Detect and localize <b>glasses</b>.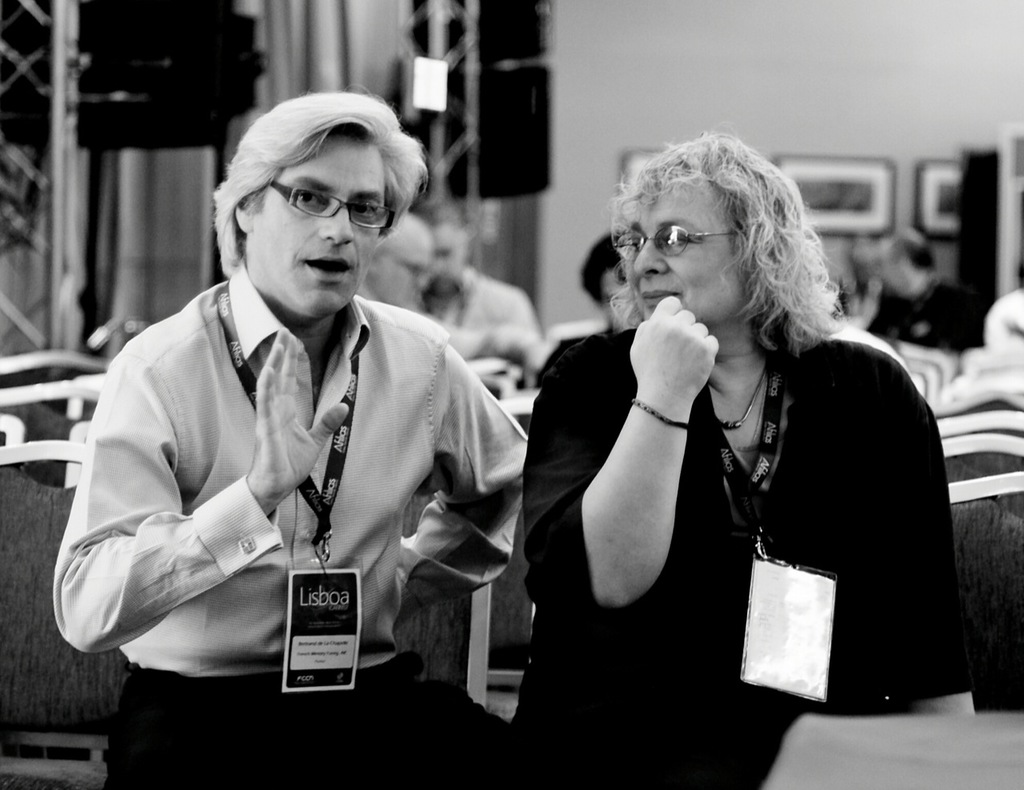
Localized at <box>614,218,774,255</box>.
